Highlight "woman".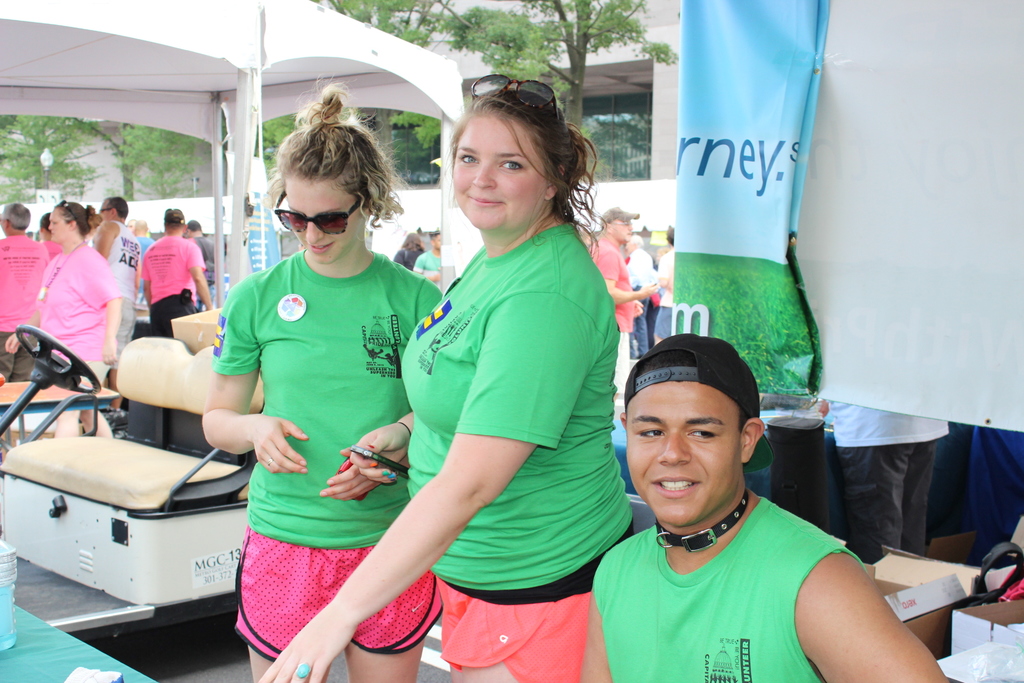
Highlighted region: x1=201 y1=70 x2=444 y2=682.
